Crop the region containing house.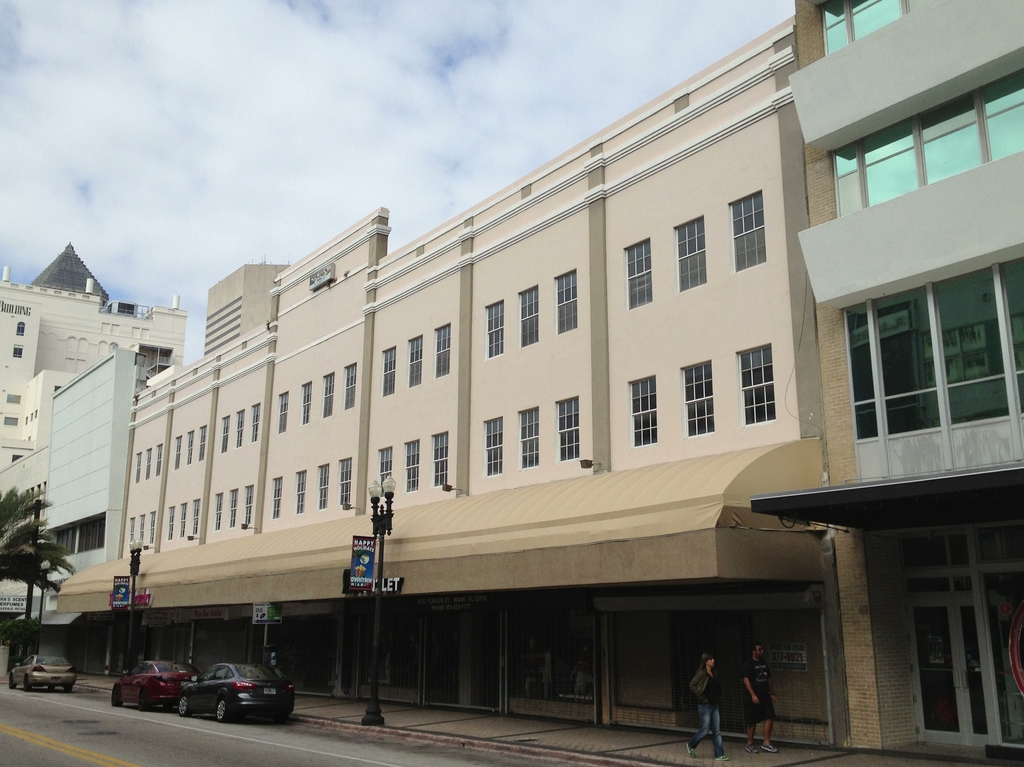
Crop region: bbox=(38, 341, 146, 662).
